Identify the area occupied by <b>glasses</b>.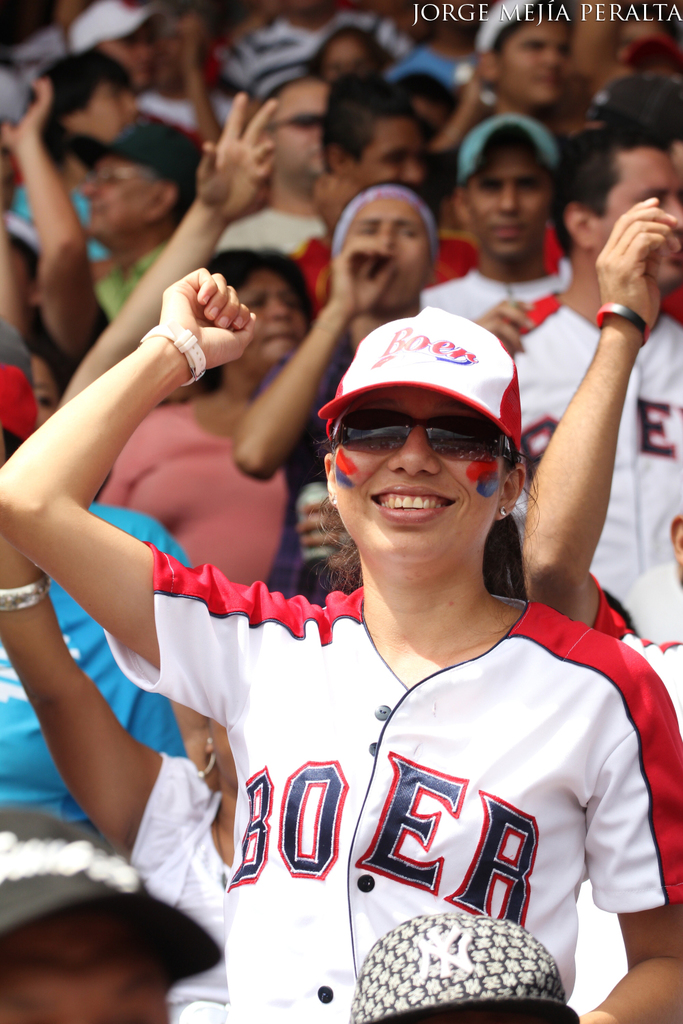
Area: (x1=343, y1=415, x2=525, y2=466).
